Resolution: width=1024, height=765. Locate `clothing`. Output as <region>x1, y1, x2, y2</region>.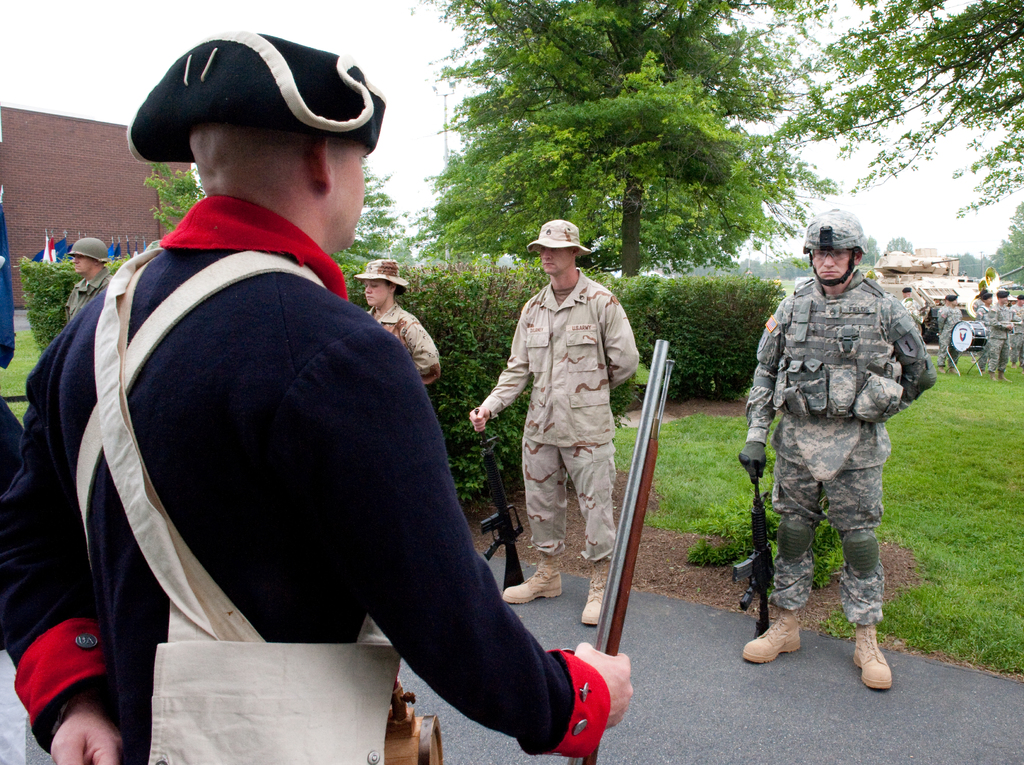
<region>344, 298, 439, 399</region>.
